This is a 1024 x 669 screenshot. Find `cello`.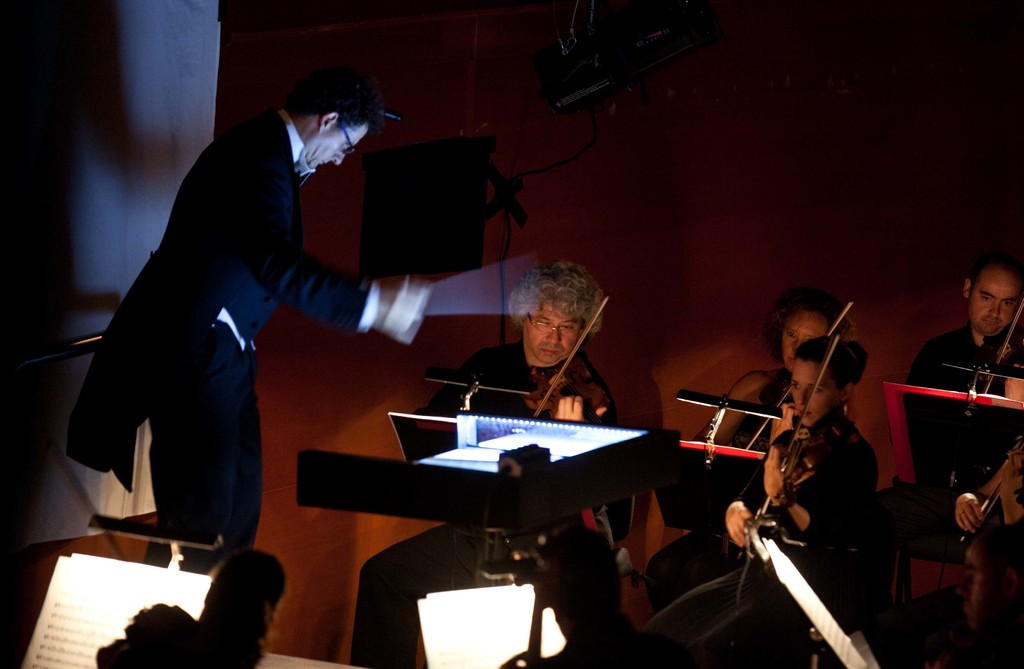
Bounding box: region(746, 303, 850, 450).
